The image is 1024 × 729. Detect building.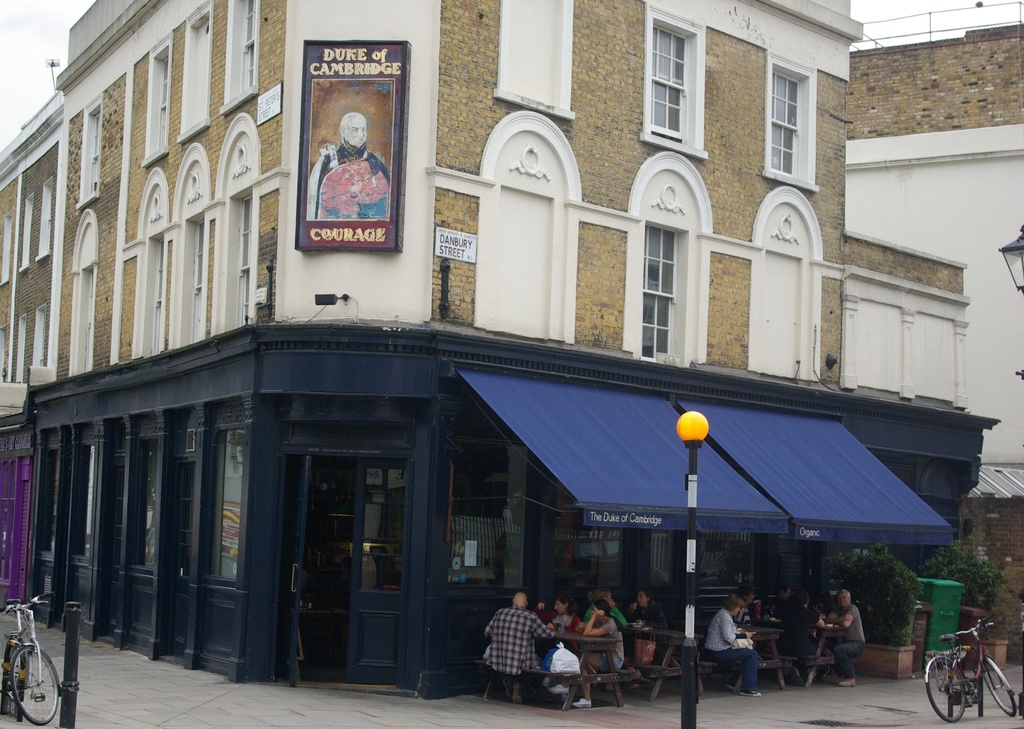
Detection: select_region(0, 89, 68, 614).
